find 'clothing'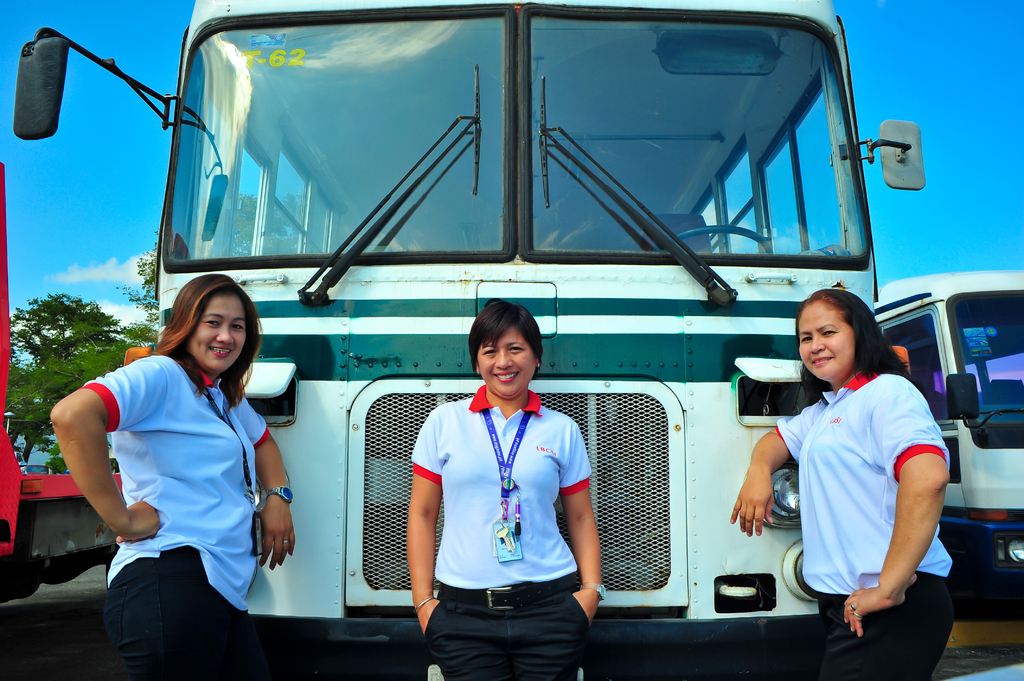
410/382/592/680
